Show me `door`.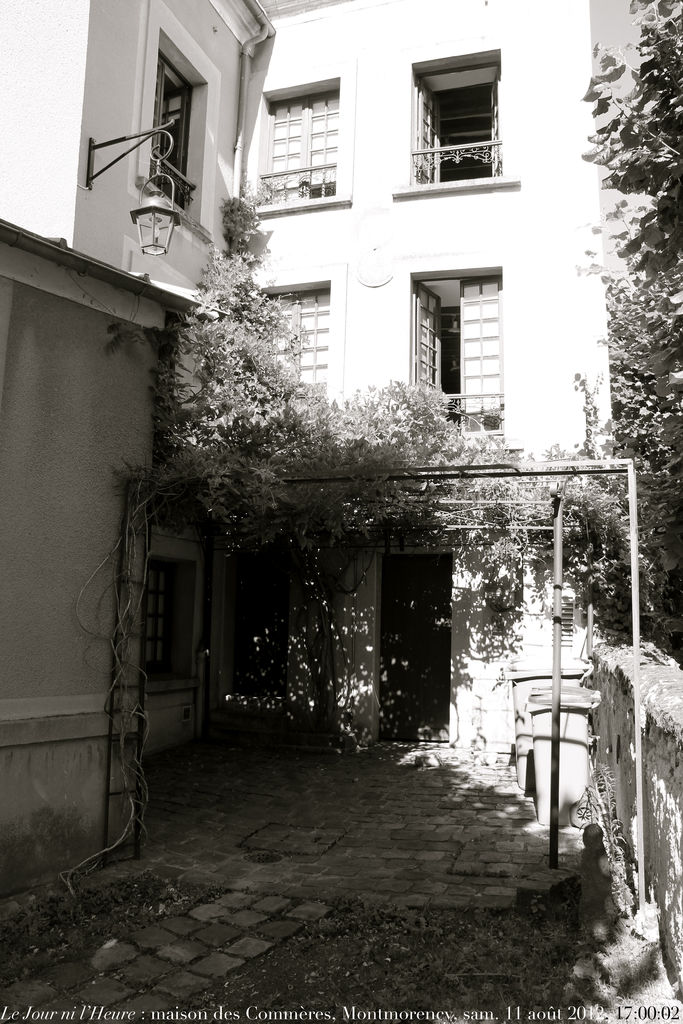
`door` is here: 374/540/463/769.
